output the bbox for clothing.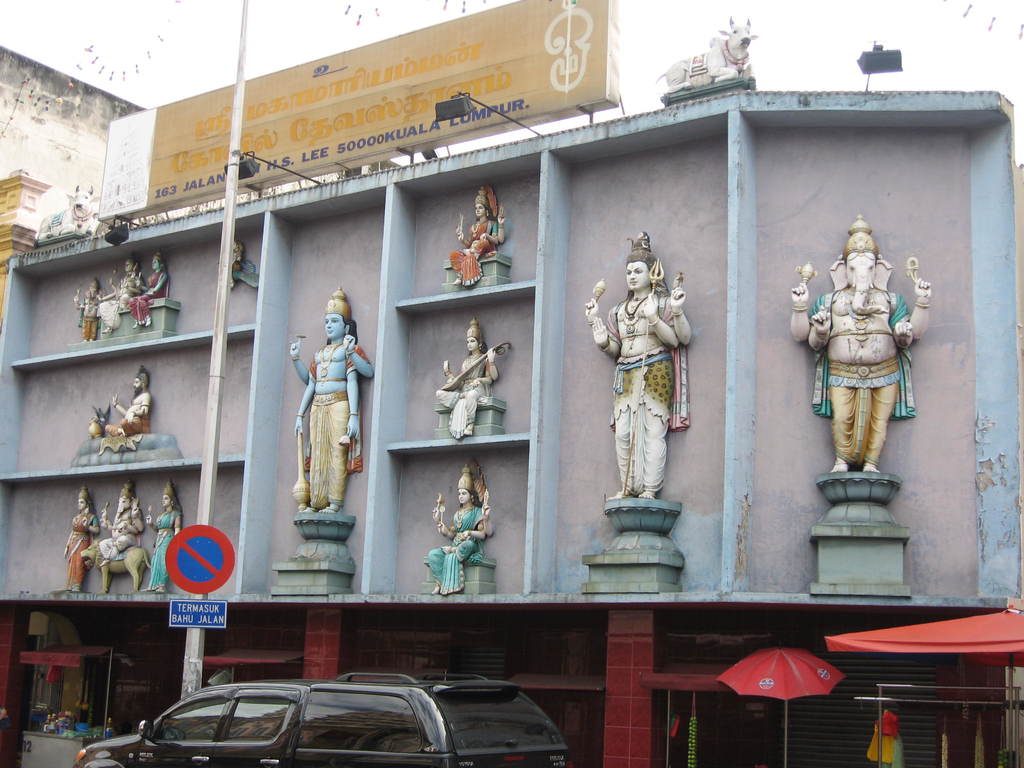
Rect(294, 388, 361, 518).
